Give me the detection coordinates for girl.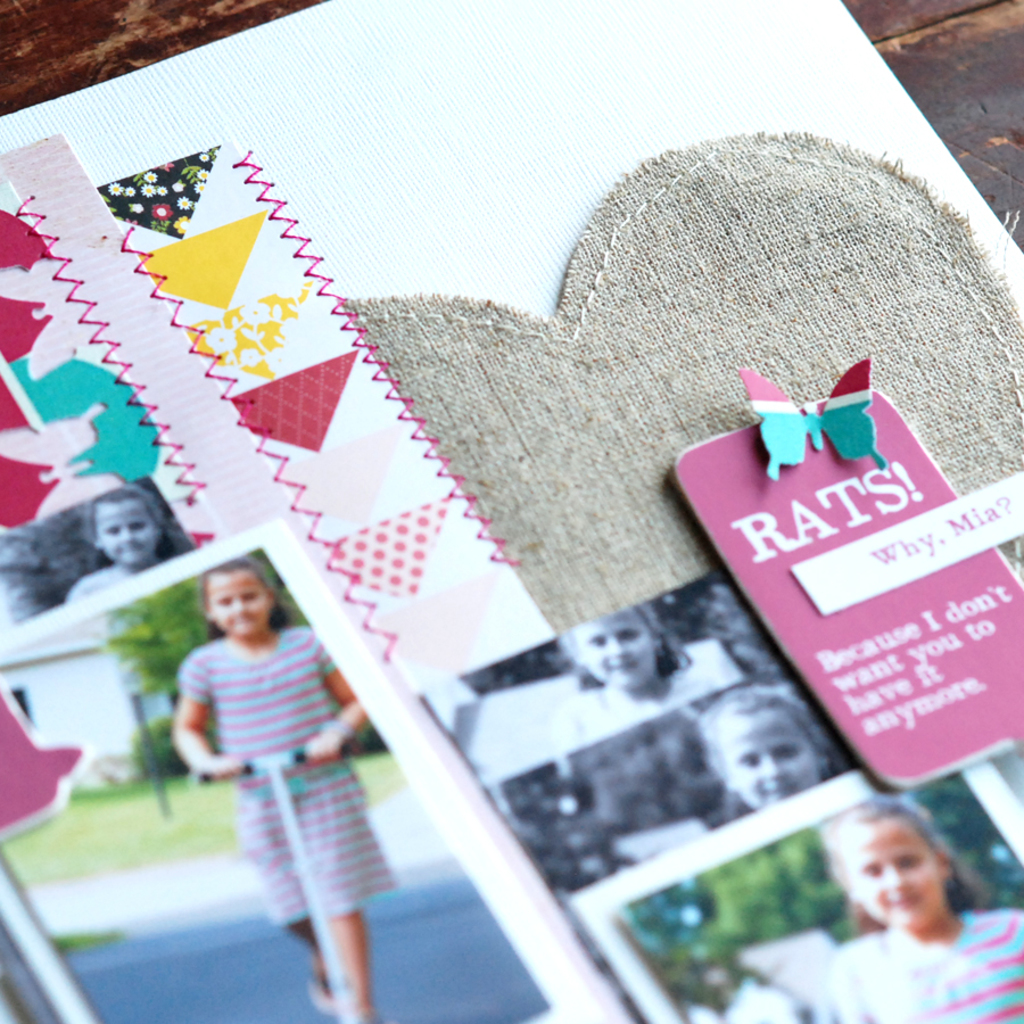
554, 610, 715, 758.
